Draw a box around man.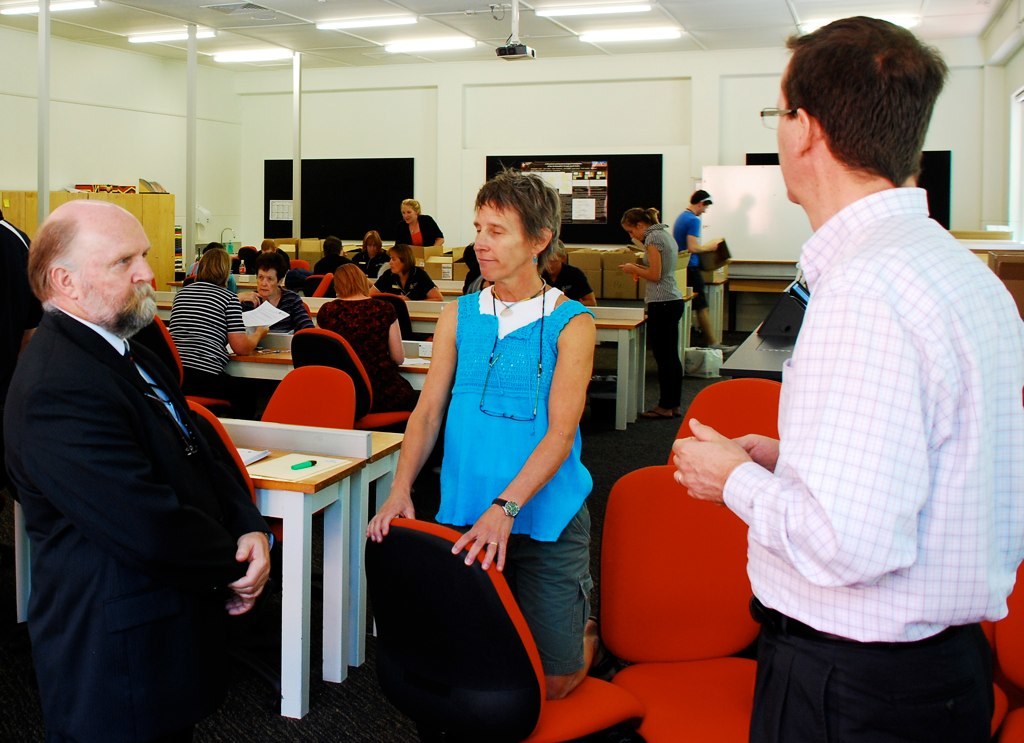
BBox(12, 173, 265, 737).
